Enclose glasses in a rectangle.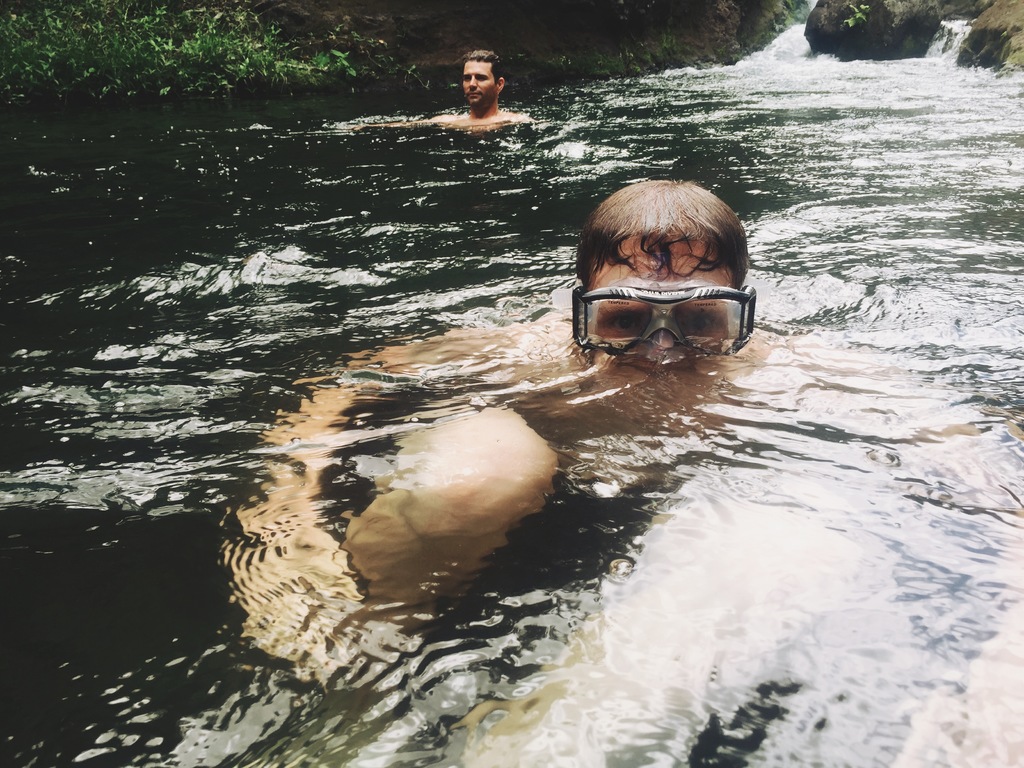
575,276,760,345.
